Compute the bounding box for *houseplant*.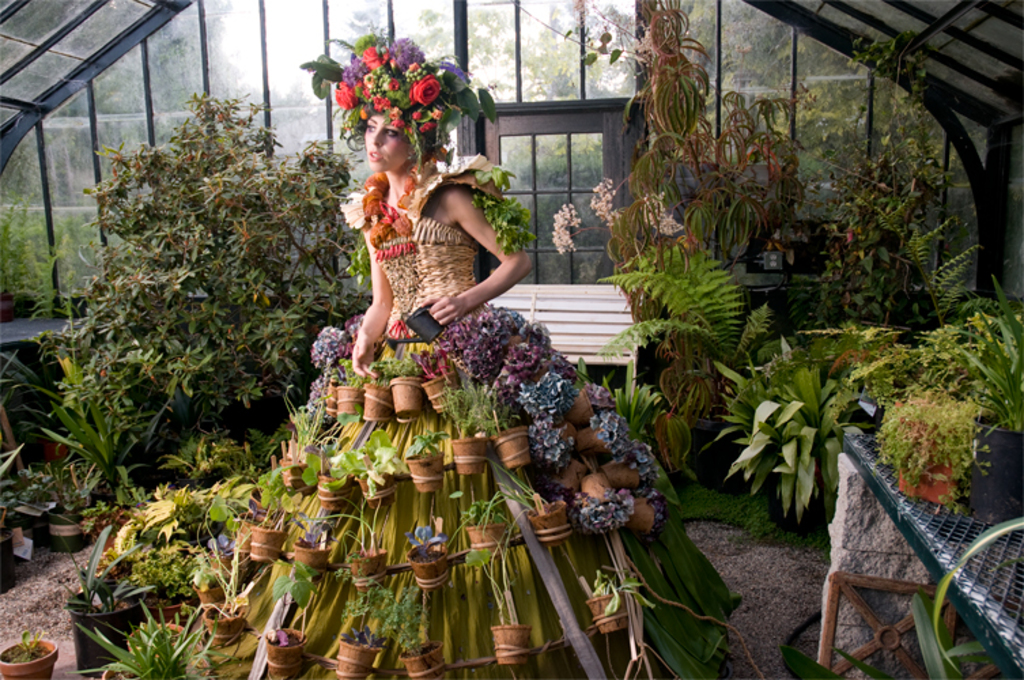
box(194, 559, 235, 617).
